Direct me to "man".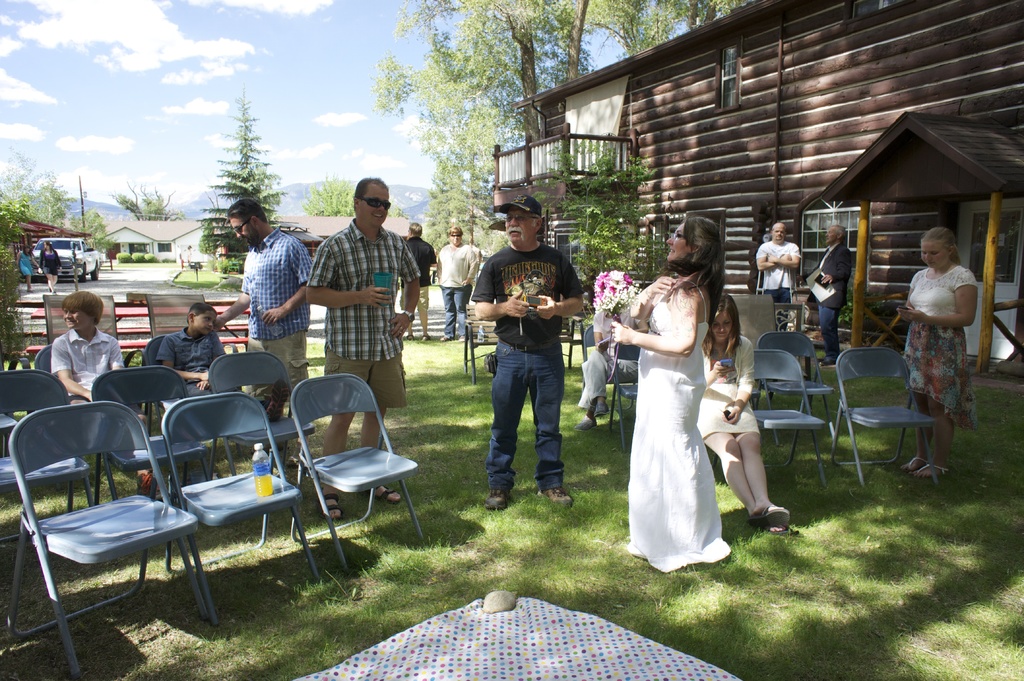
Direction: 214, 187, 314, 481.
